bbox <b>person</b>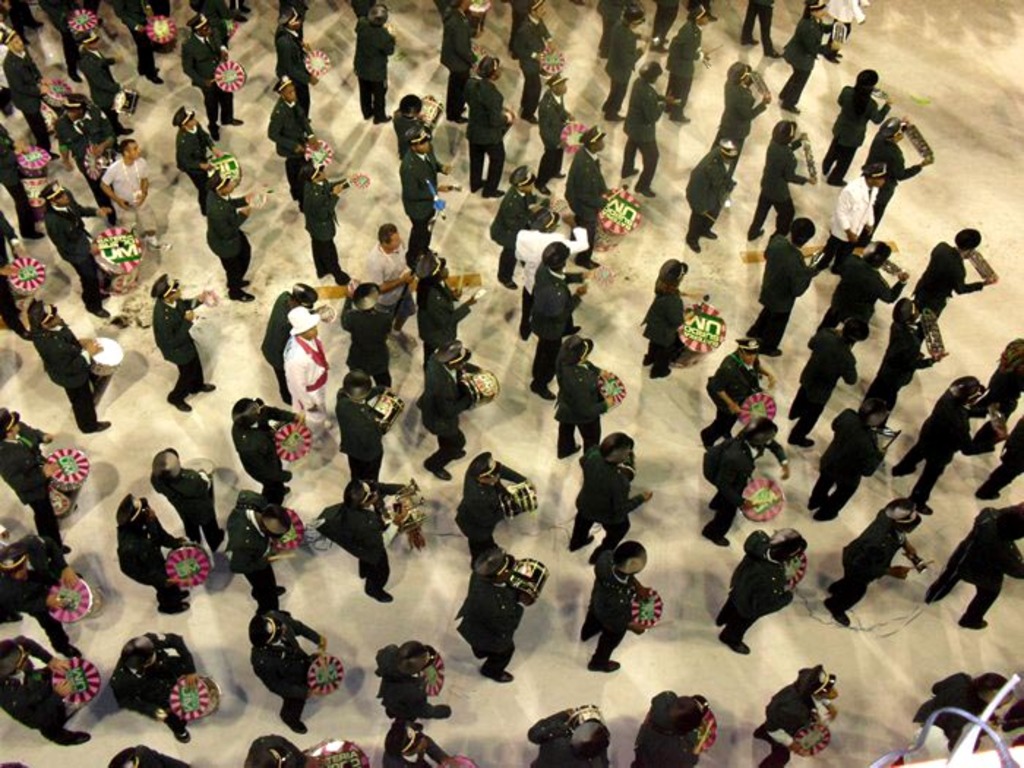
108:625:203:739
